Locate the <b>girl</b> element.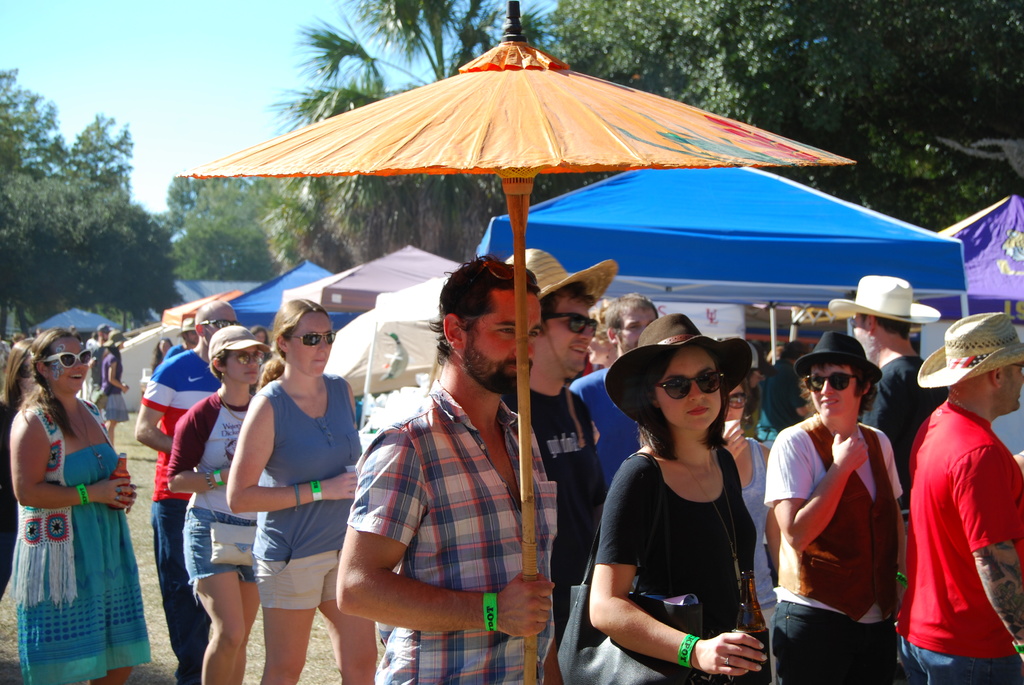
Element bbox: 164,320,268,684.
